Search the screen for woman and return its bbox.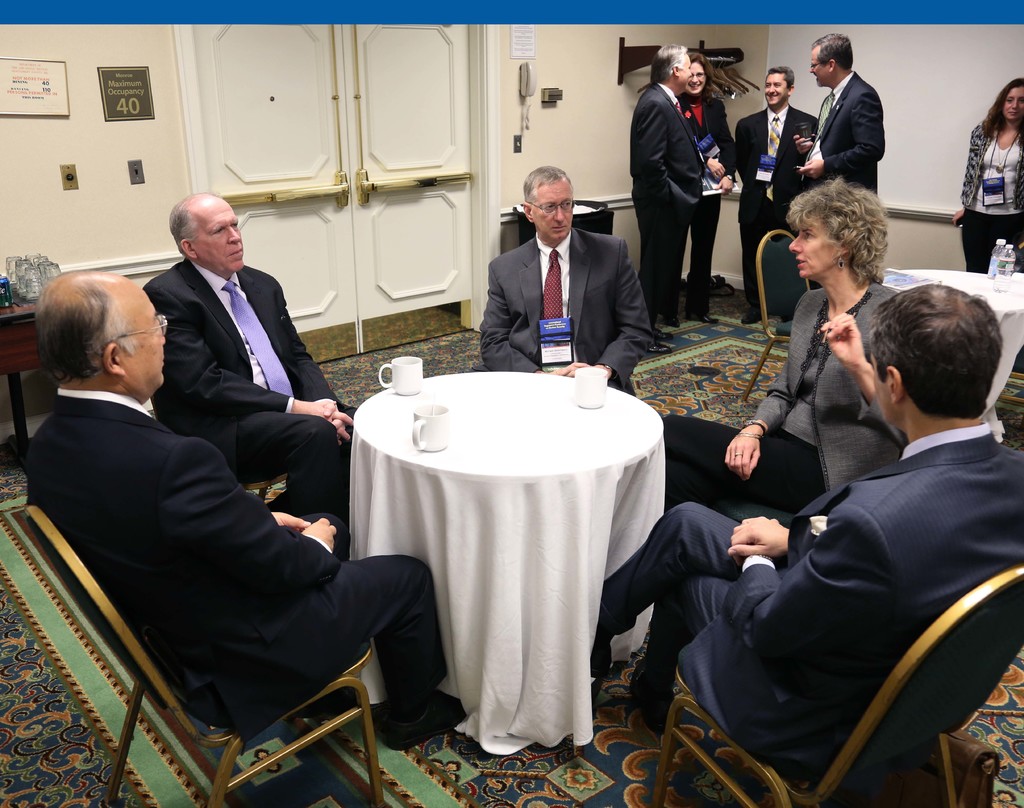
Found: 954 75 1023 272.
